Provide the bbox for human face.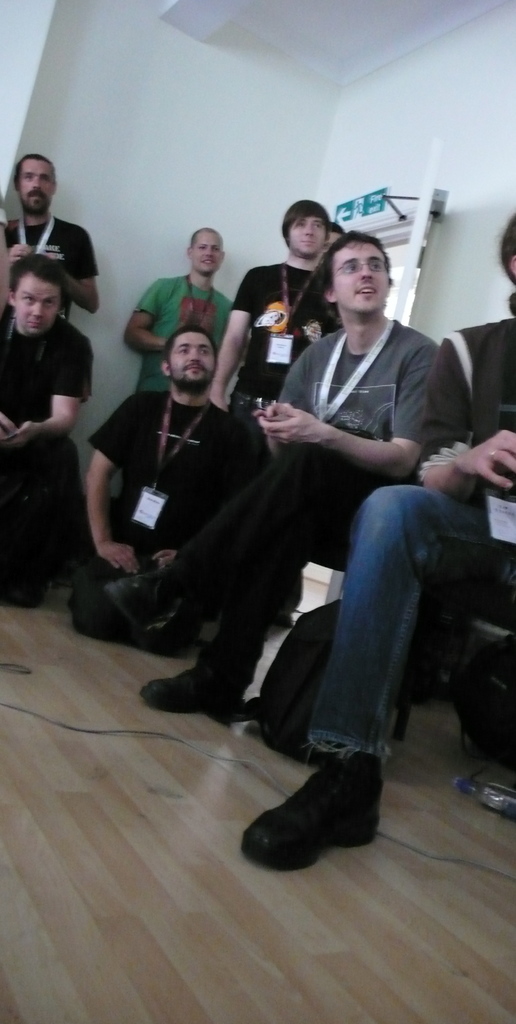
region(289, 216, 324, 254).
